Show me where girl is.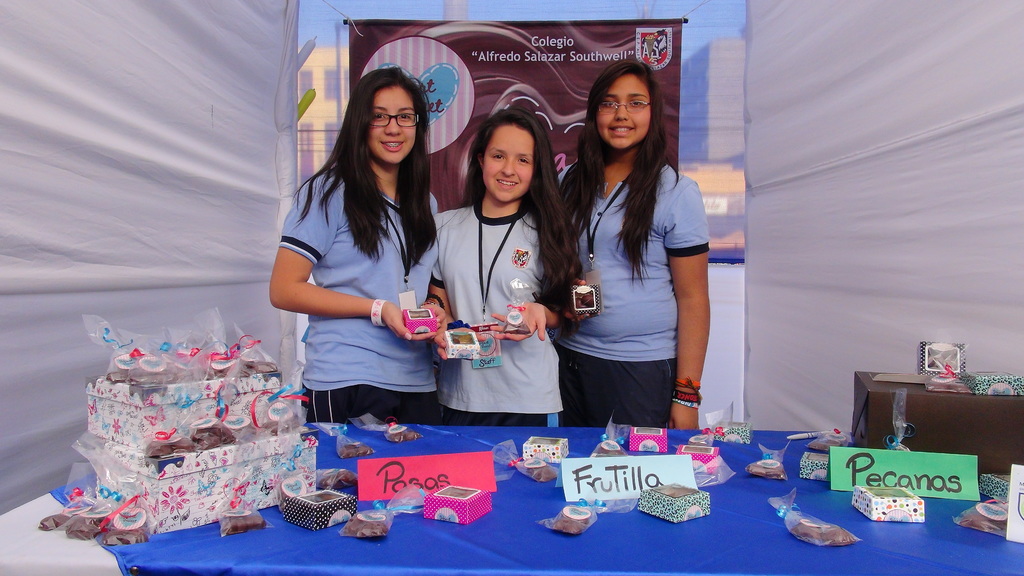
girl is at bbox=[556, 55, 710, 429].
